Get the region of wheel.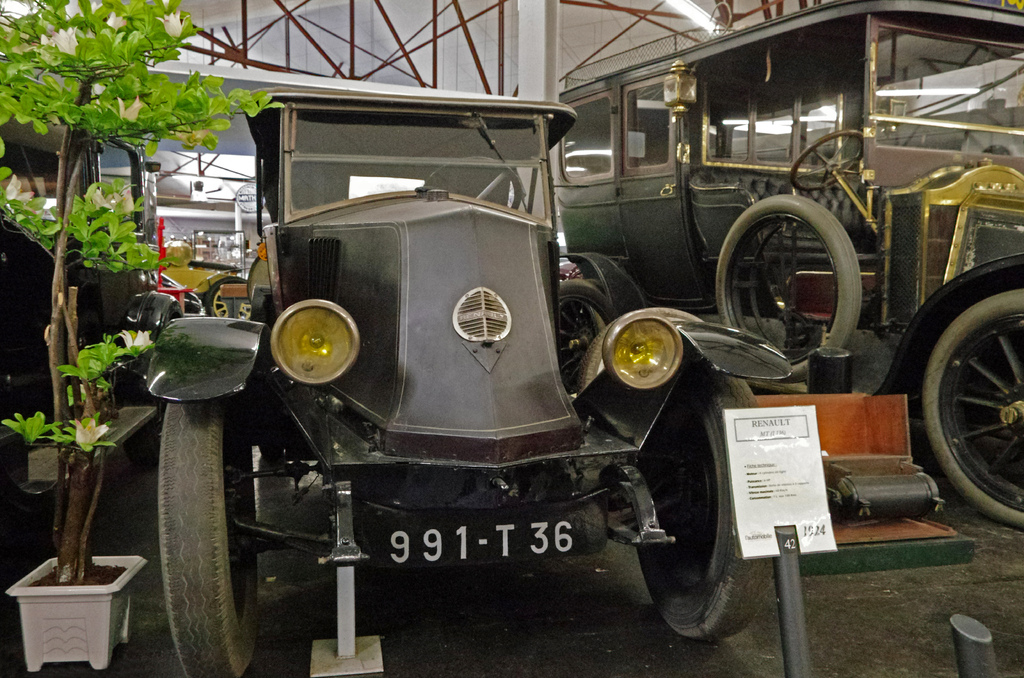
789:131:868:192.
